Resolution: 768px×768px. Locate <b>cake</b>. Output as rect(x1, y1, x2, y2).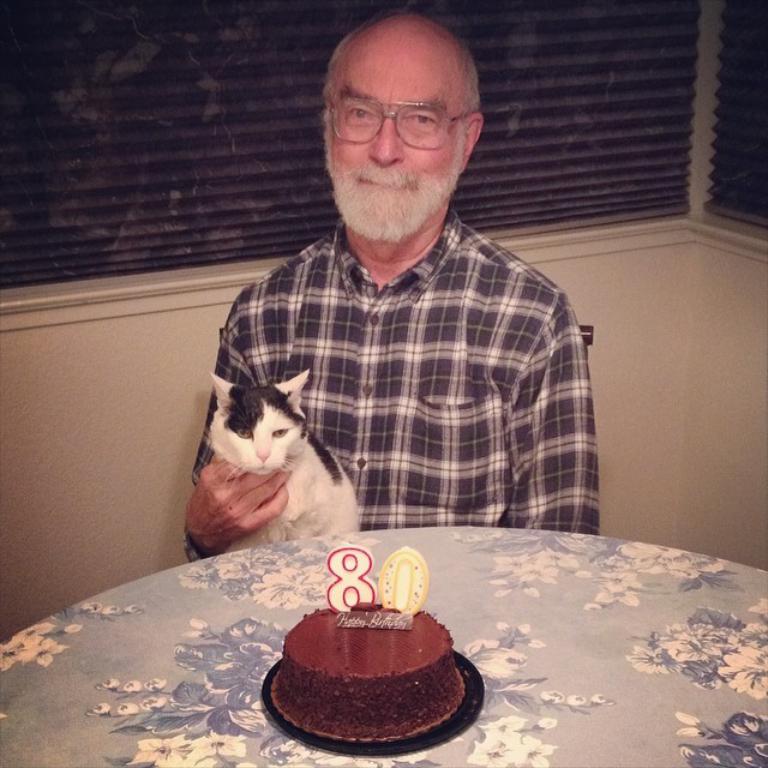
rect(269, 611, 468, 743).
